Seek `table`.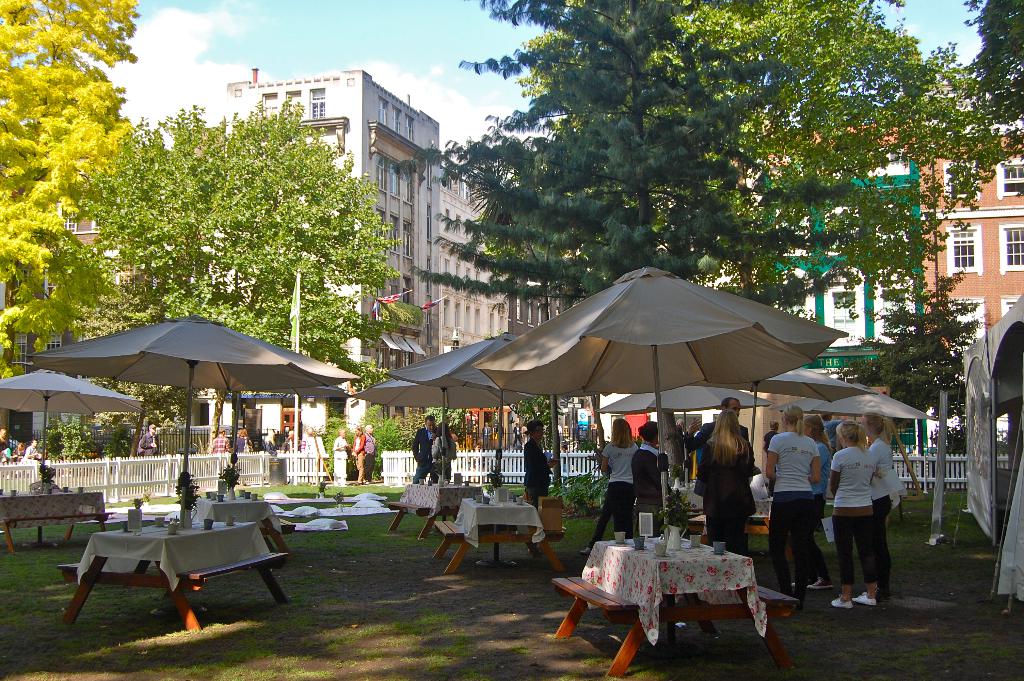
[left=392, top=482, right=486, bottom=539].
